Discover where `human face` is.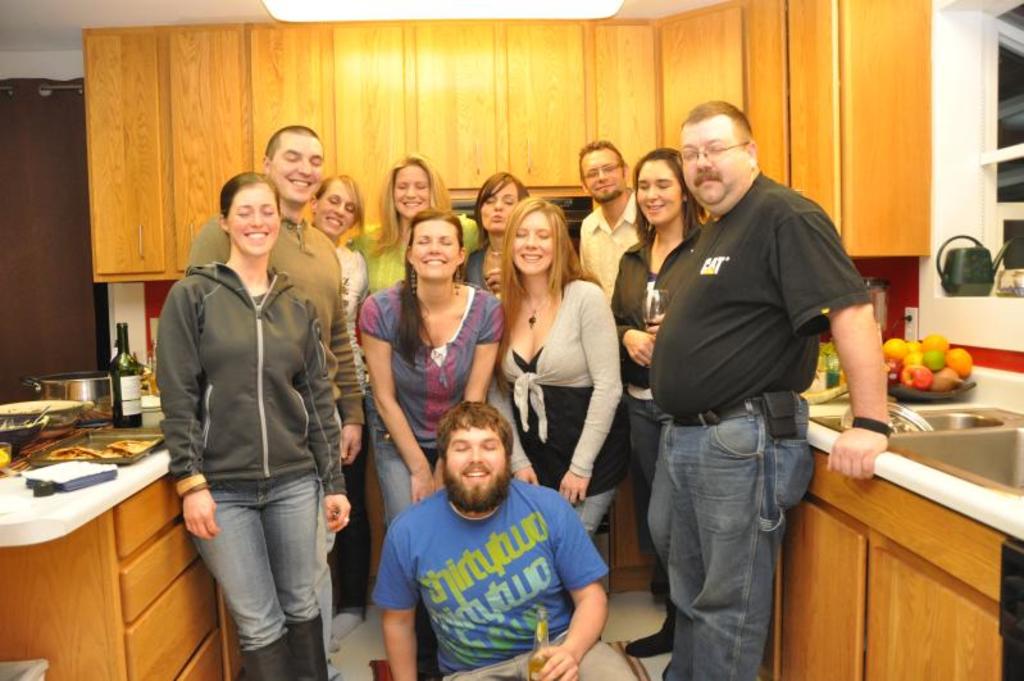
Discovered at (631, 158, 681, 231).
